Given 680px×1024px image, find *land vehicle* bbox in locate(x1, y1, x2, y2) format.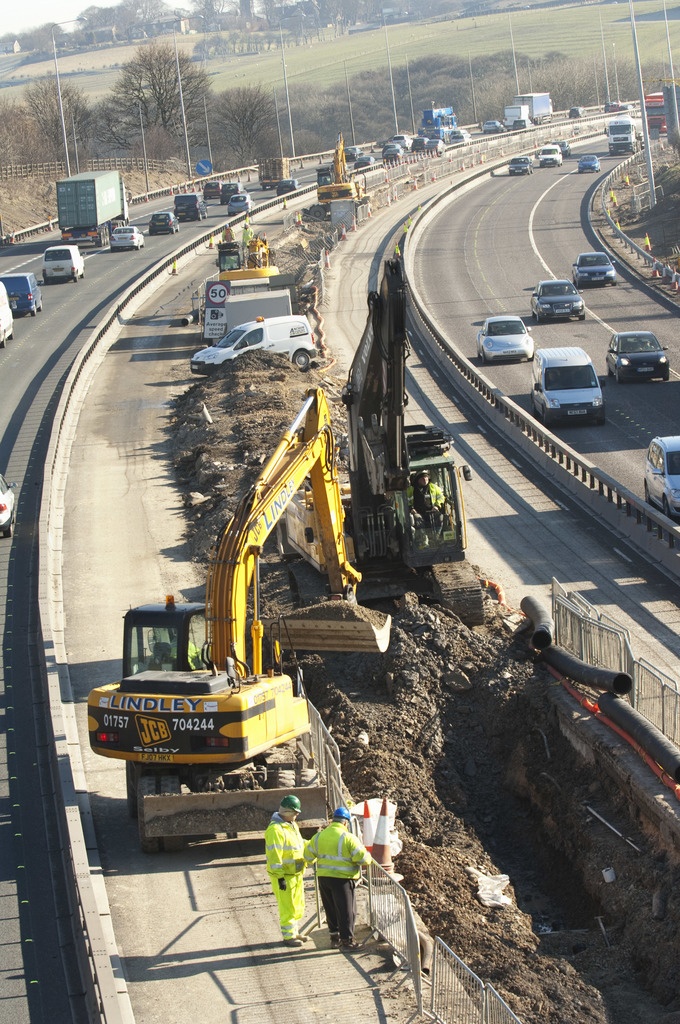
locate(603, 120, 640, 155).
